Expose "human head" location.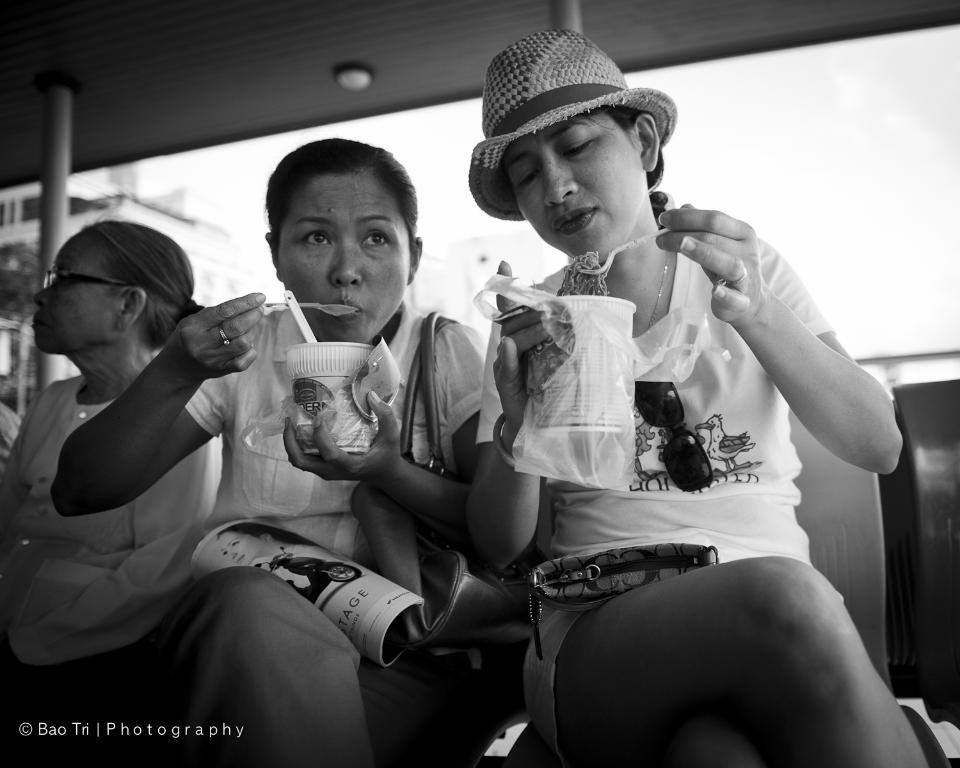
Exposed at bbox=(254, 136, 419, 315).
